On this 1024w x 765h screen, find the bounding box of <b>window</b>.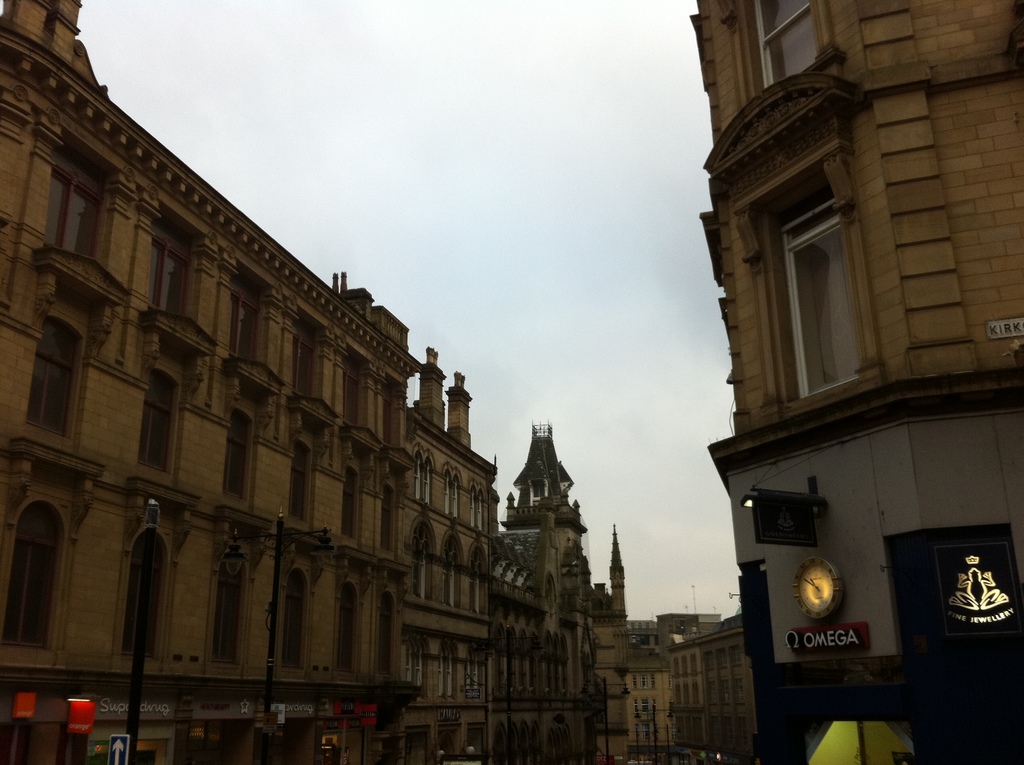
Bounding box: bbox=[291, 432, 313, 523].
